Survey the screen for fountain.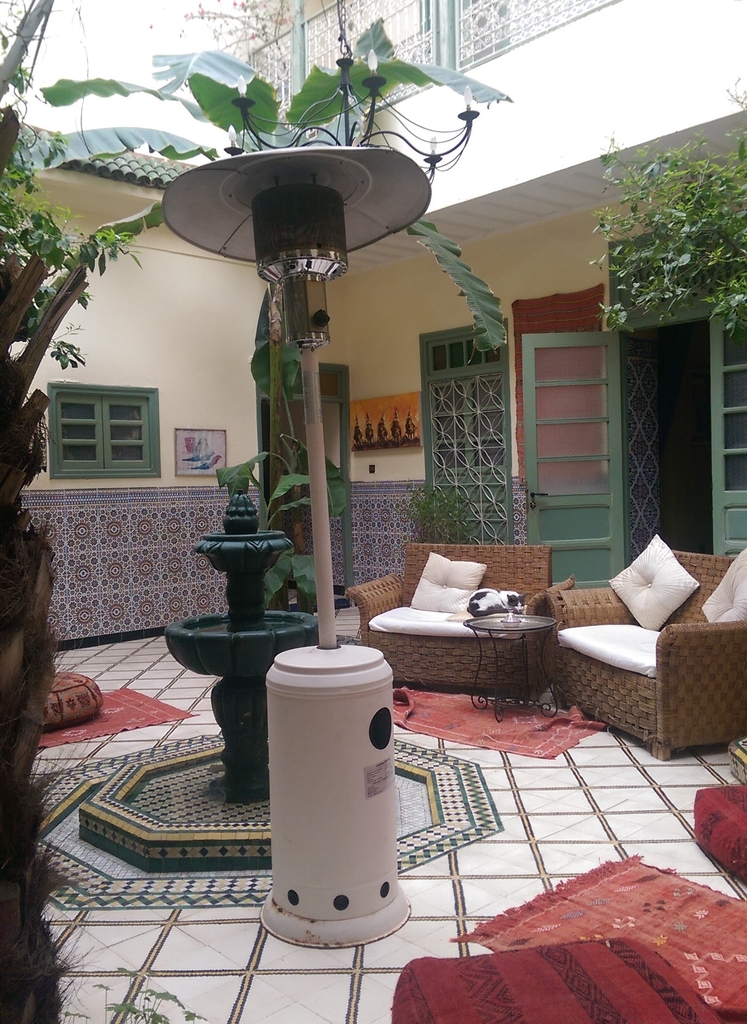
Survey found: 74/497/319/865.
